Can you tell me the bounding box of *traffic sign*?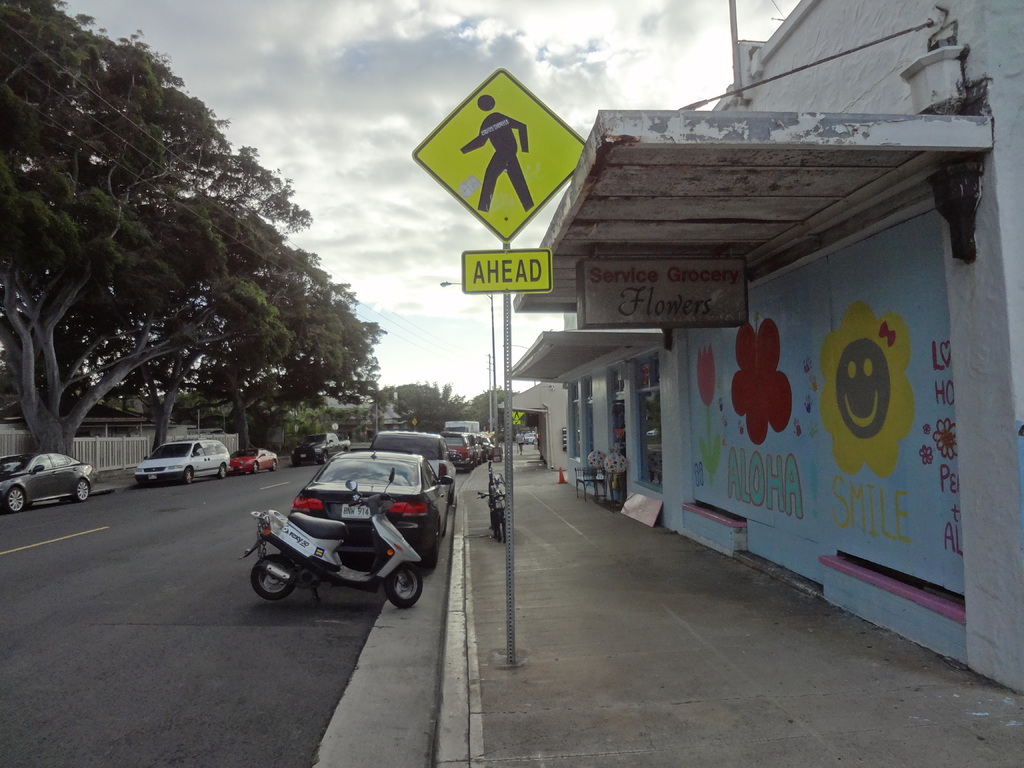
[left=512, top=408, right=528, bottom=428].
